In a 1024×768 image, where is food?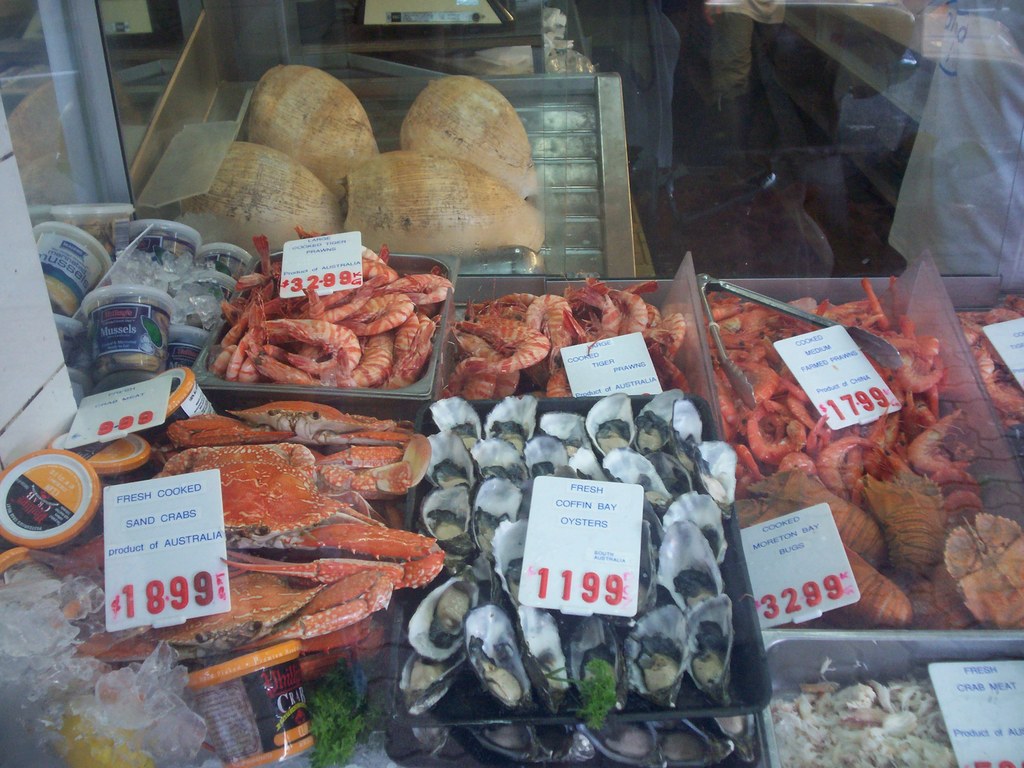
box=[54, 533, 107, 579].
